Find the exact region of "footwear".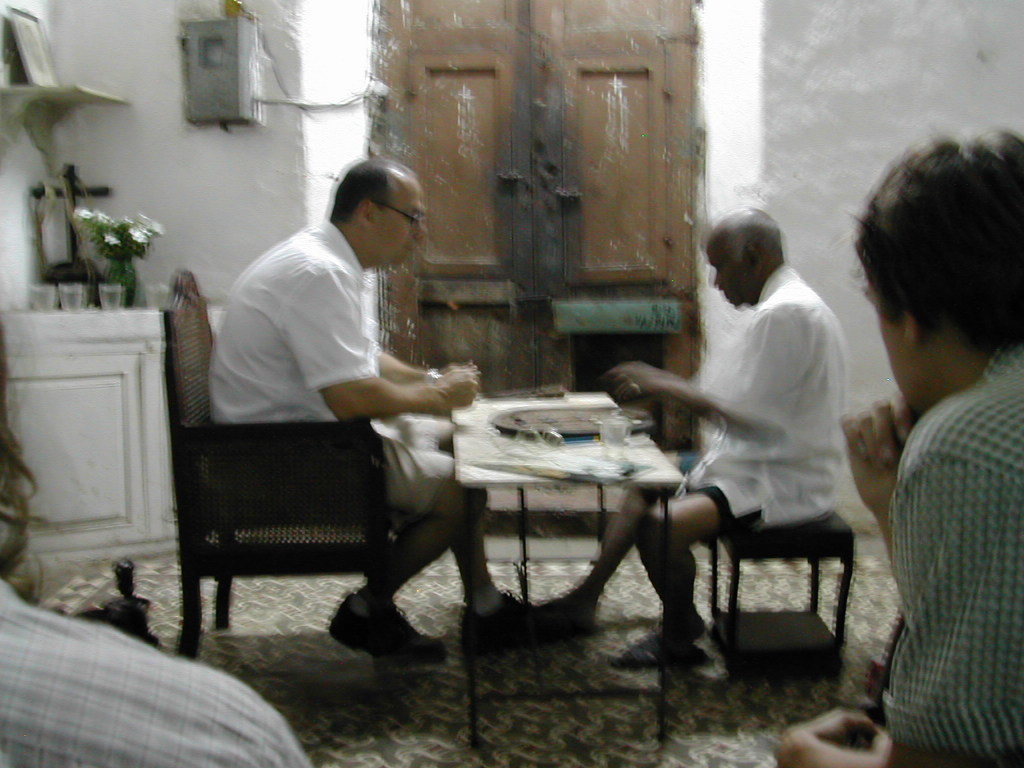
Exact region: [left=456, top=590, right=553, bottom=649].
